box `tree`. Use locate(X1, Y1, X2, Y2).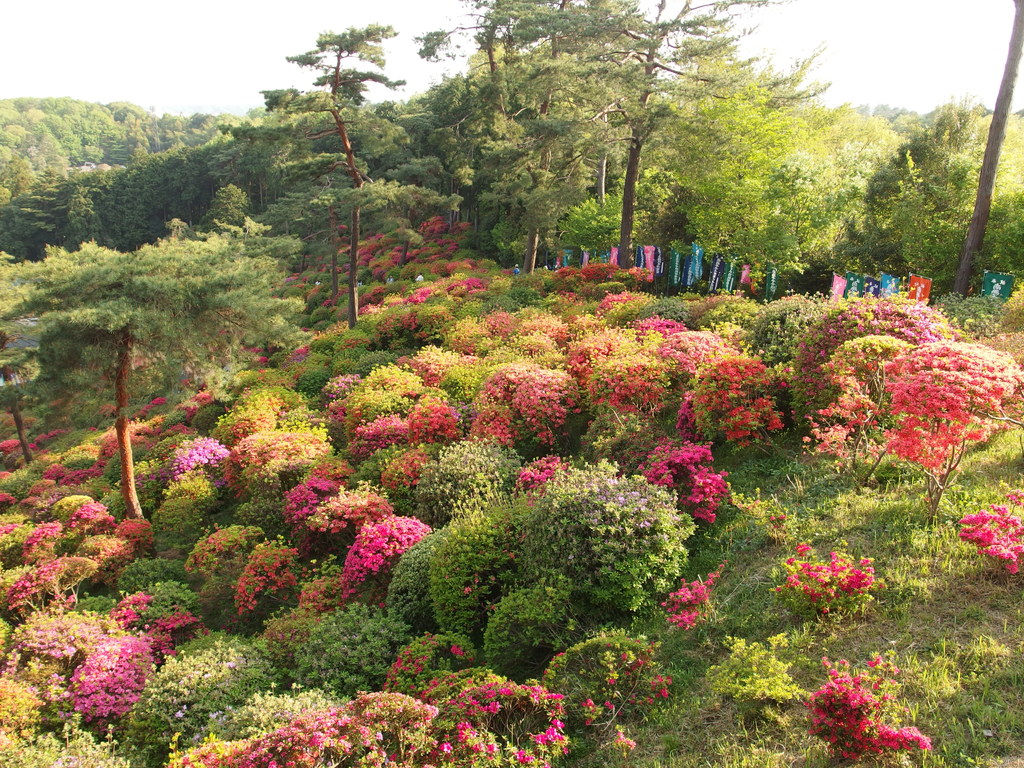
locate(492, 0, 796, 259).
